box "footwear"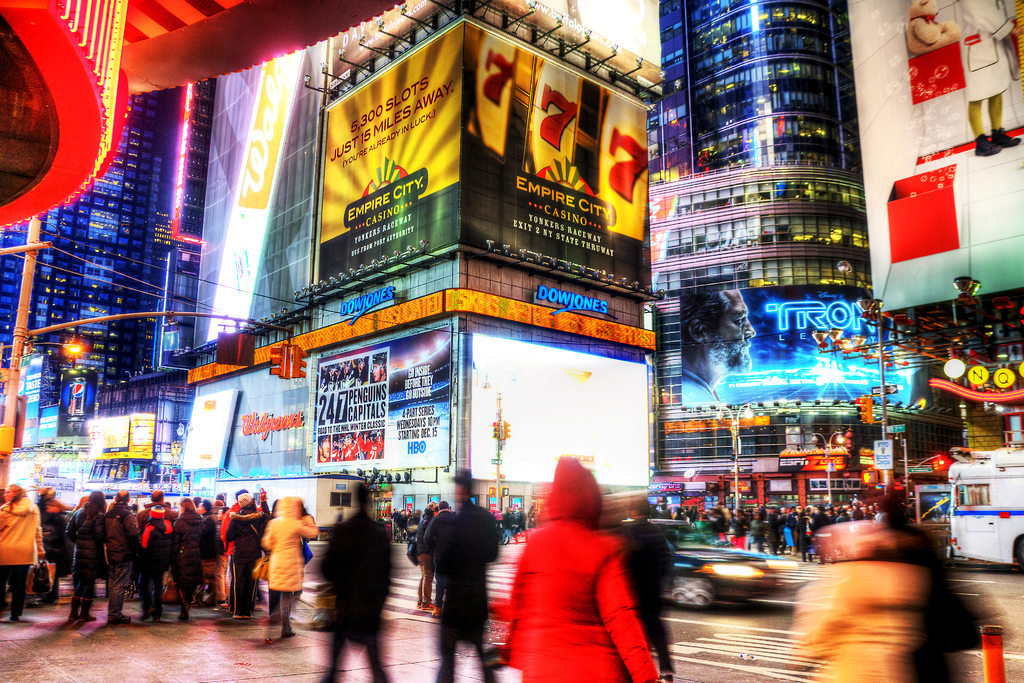
select_region(239, 613, 250, 624)
